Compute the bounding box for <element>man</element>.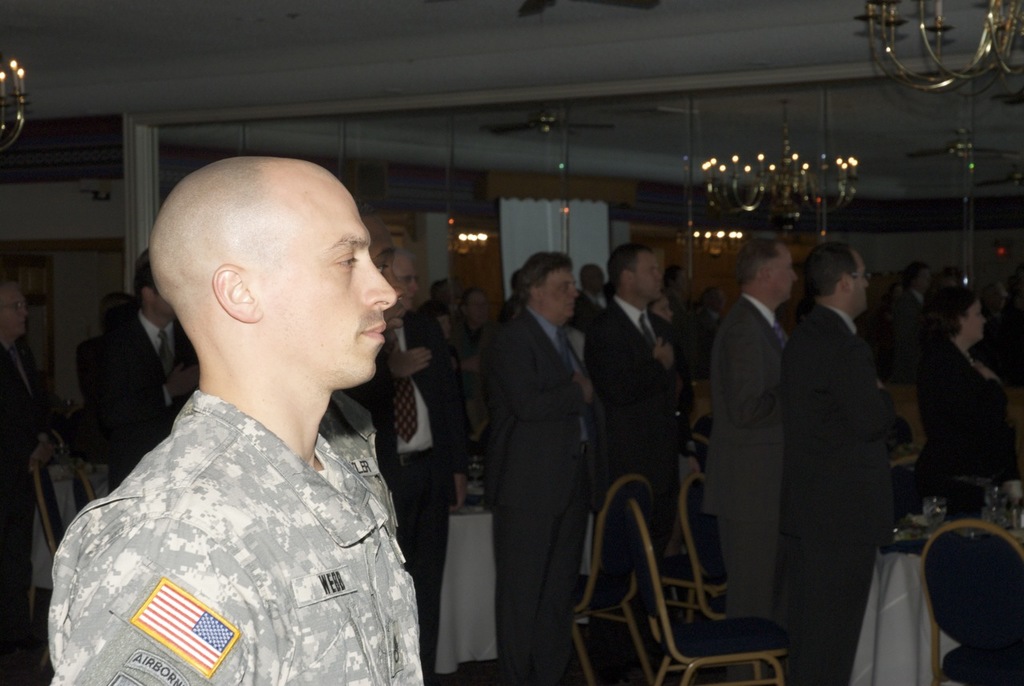
BBox(777, 232, 917, 666).
